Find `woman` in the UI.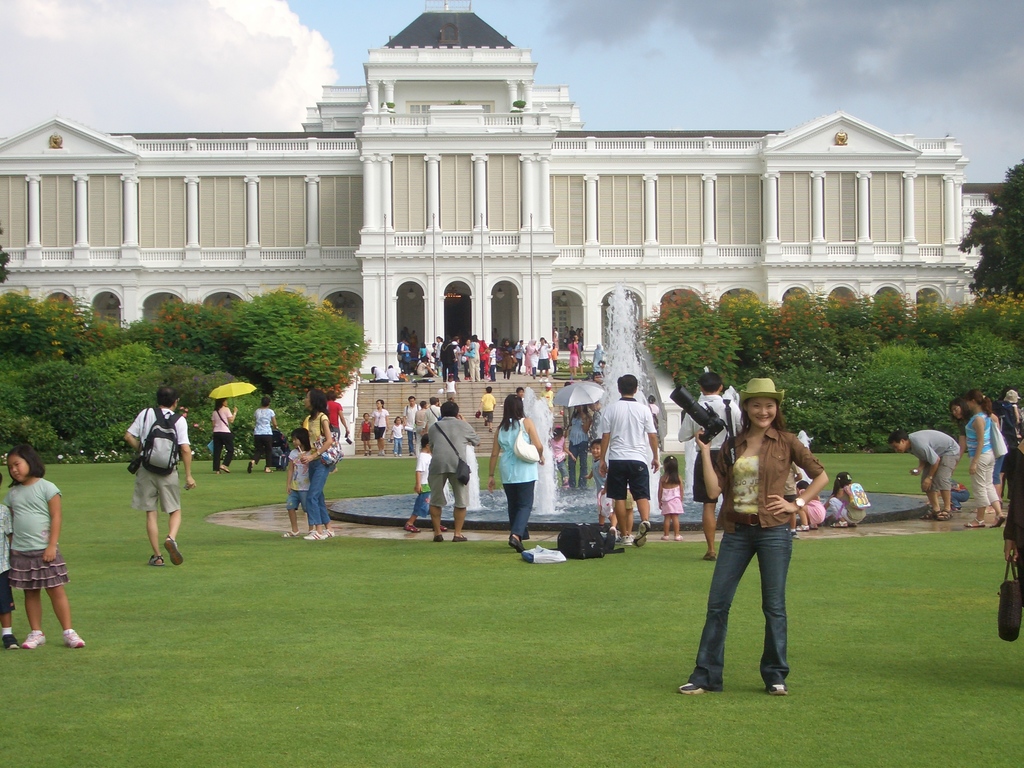
UI element at region(367, 397, 390, 458).
